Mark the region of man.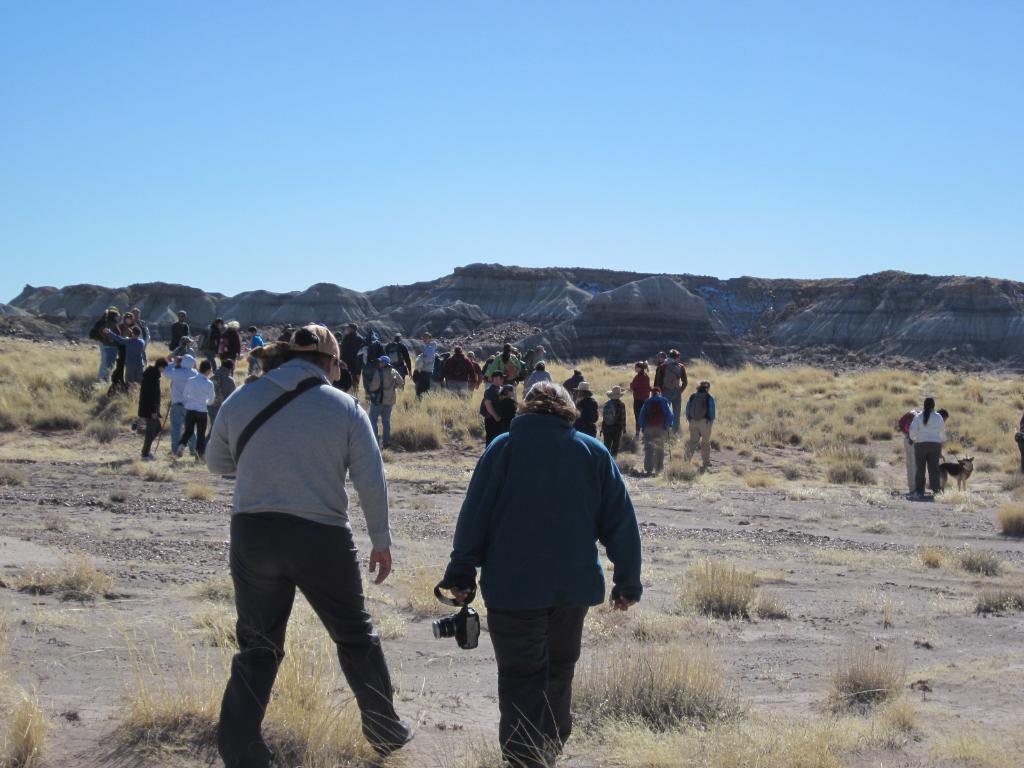
Region: (left=339, top=323, right=365, bottom=394).
